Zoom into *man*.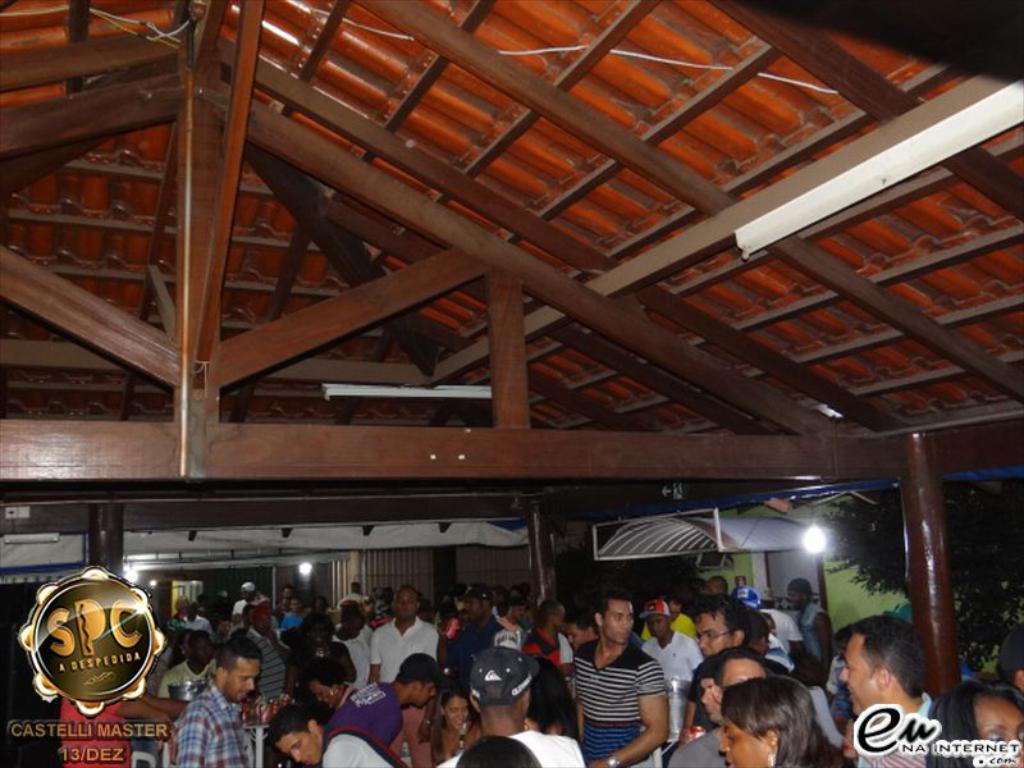
Zoom target: region(329, 608, 369, 690).
